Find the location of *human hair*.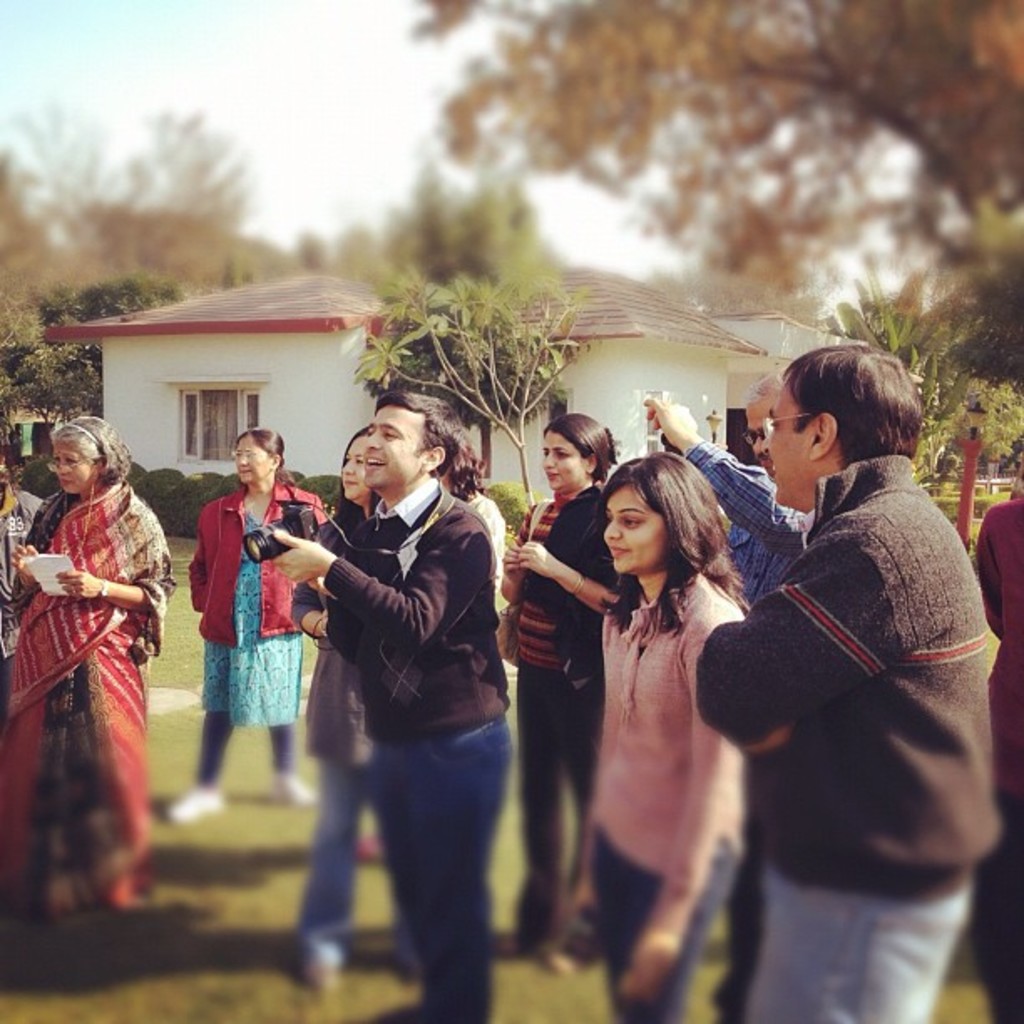
Location: pyautogui.locateOnScreen(544, 407, 611, 487).
